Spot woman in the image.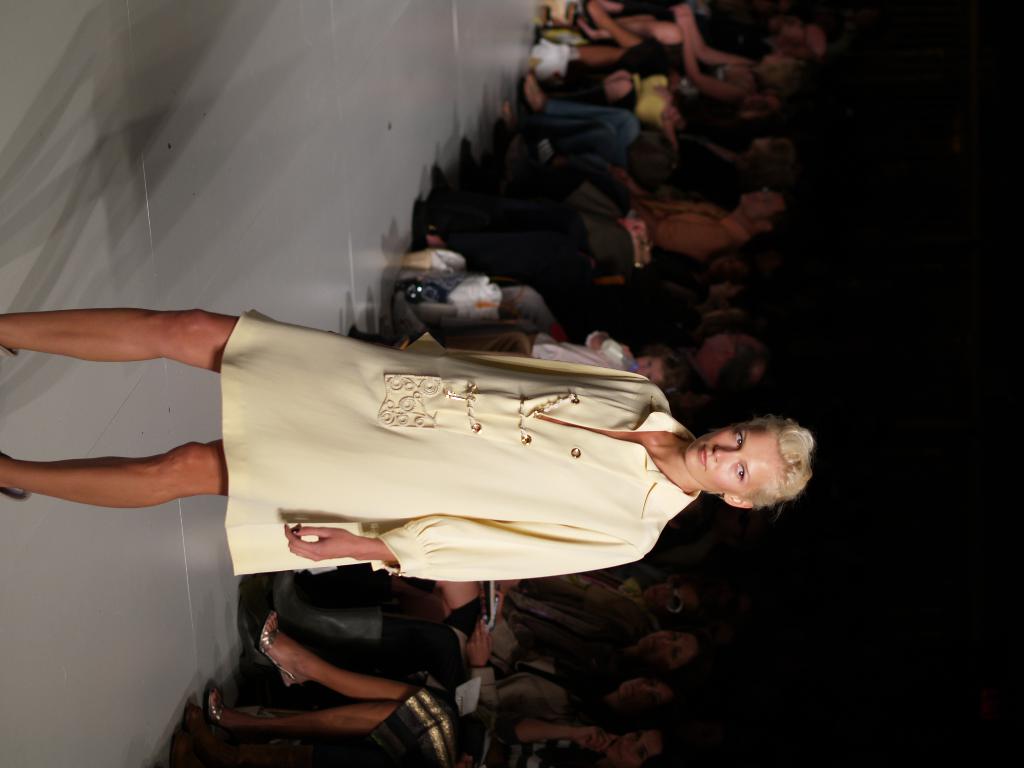
woman found at pyautogui.locateOnScreen(412, 203, 743, 317).
